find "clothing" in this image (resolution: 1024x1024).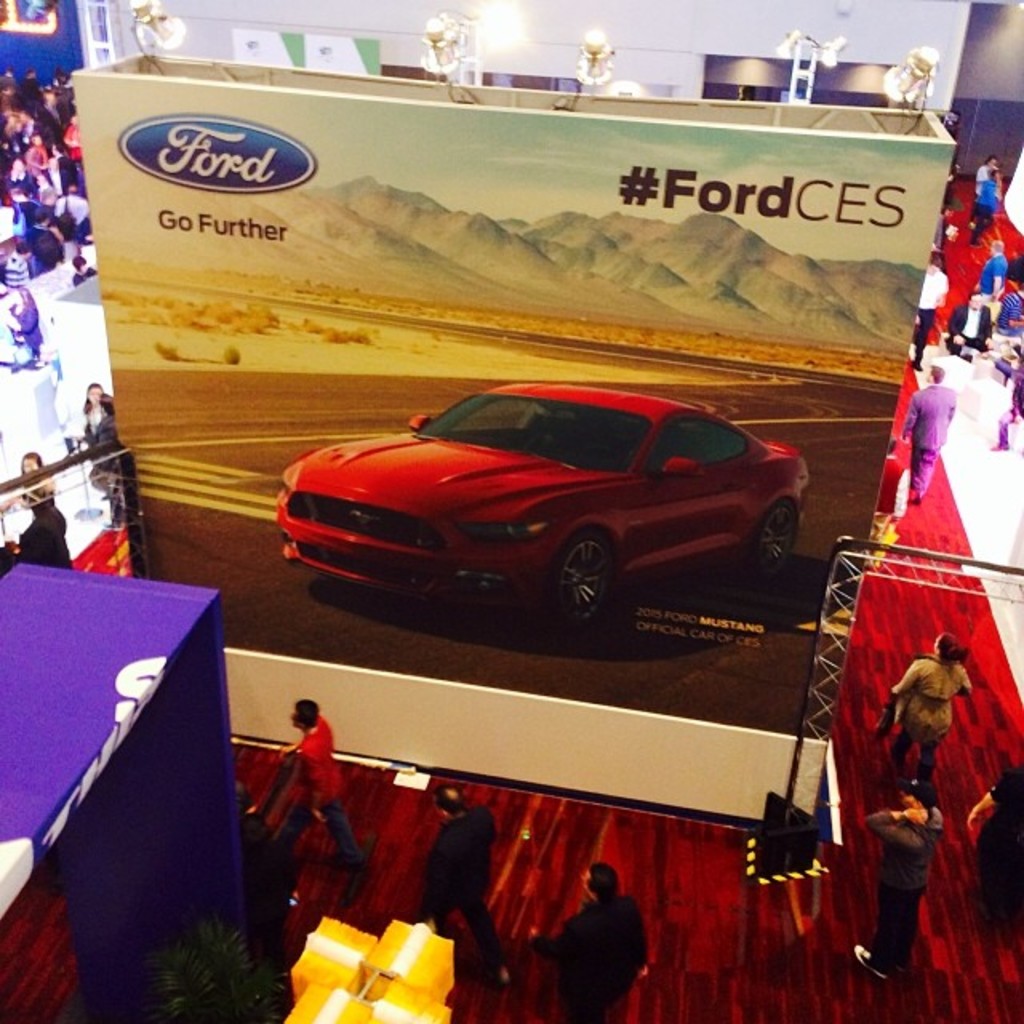
<bbox>981, 254, 1005, 314</bbox>.
